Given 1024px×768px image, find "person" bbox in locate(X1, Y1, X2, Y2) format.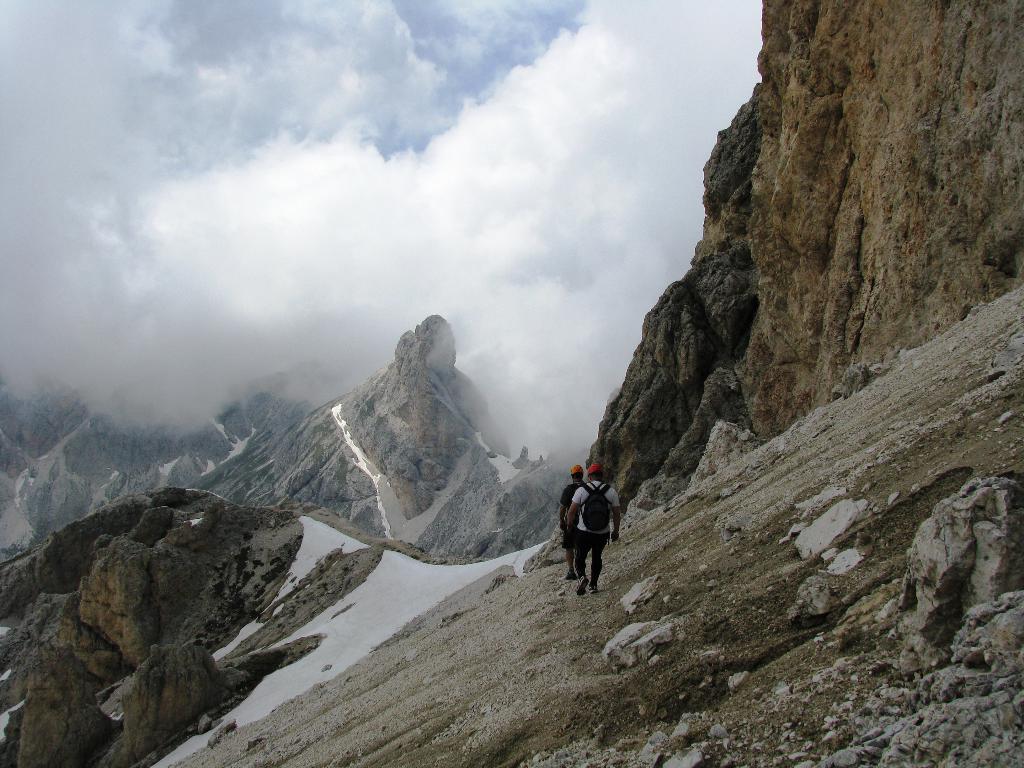
locate(560, 467, 586, 580).
